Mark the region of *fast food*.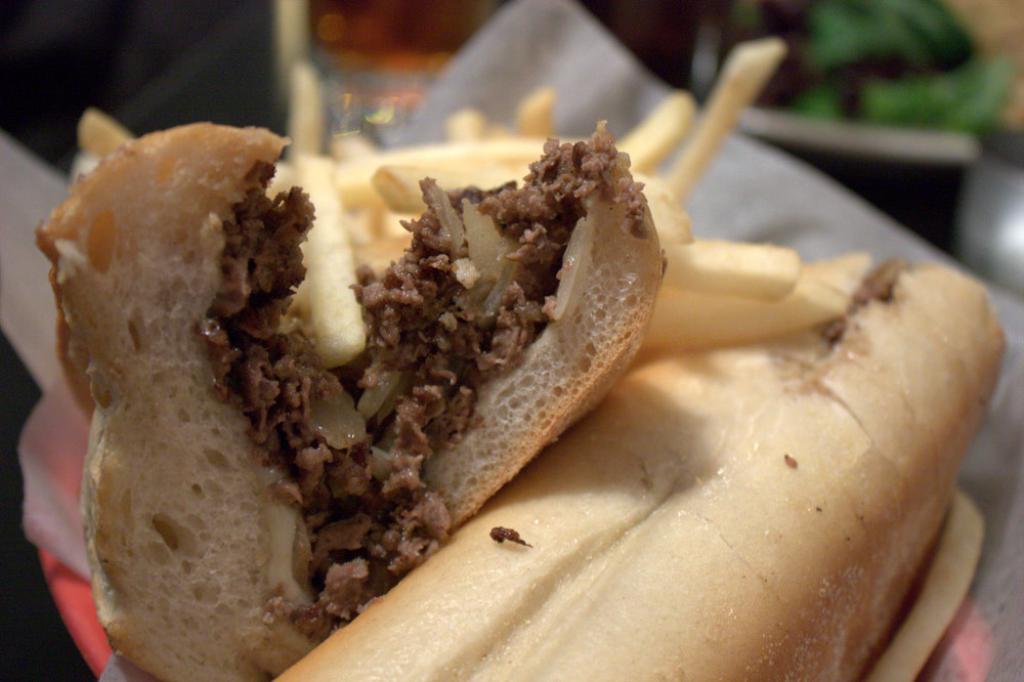
Region: (x1=301, y1=148, x2=365, y2=373).
